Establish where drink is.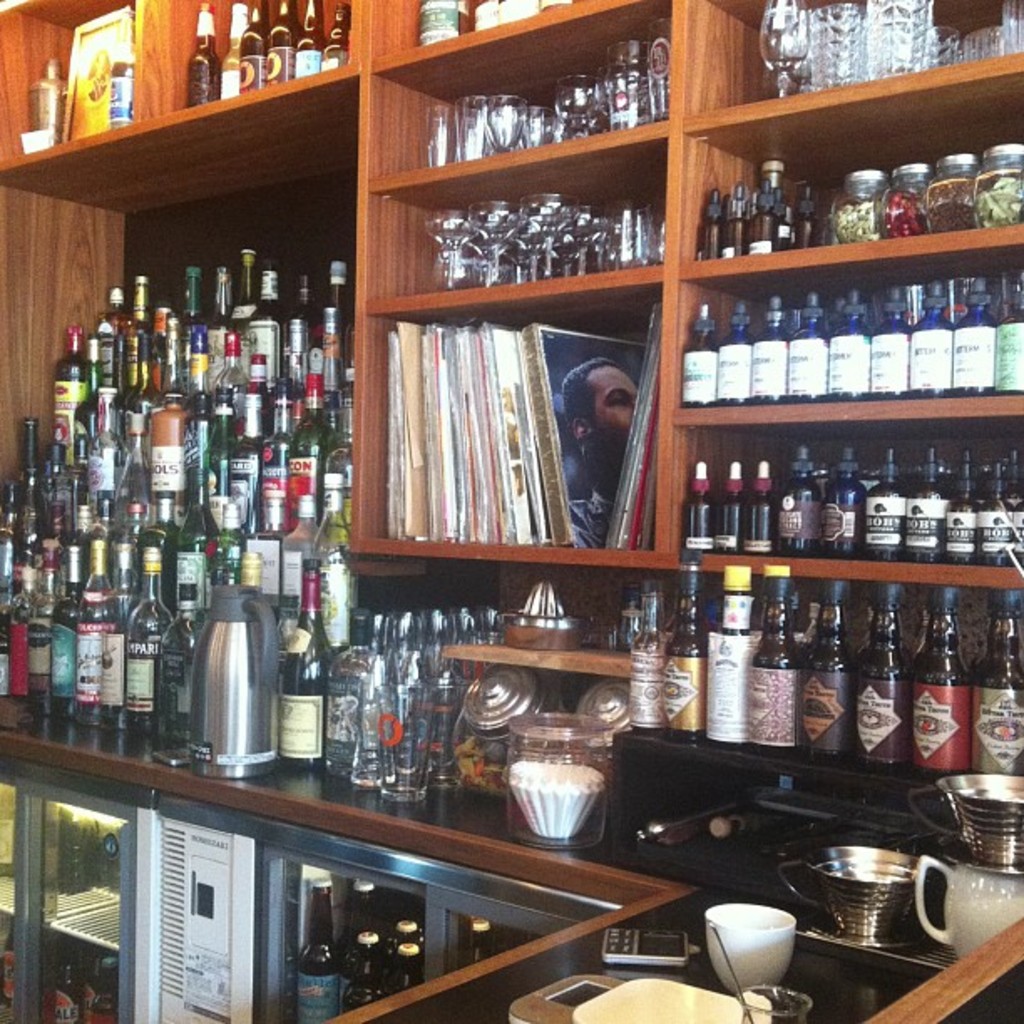
Established at [left=944, top=447, right=980, bottom=550].
